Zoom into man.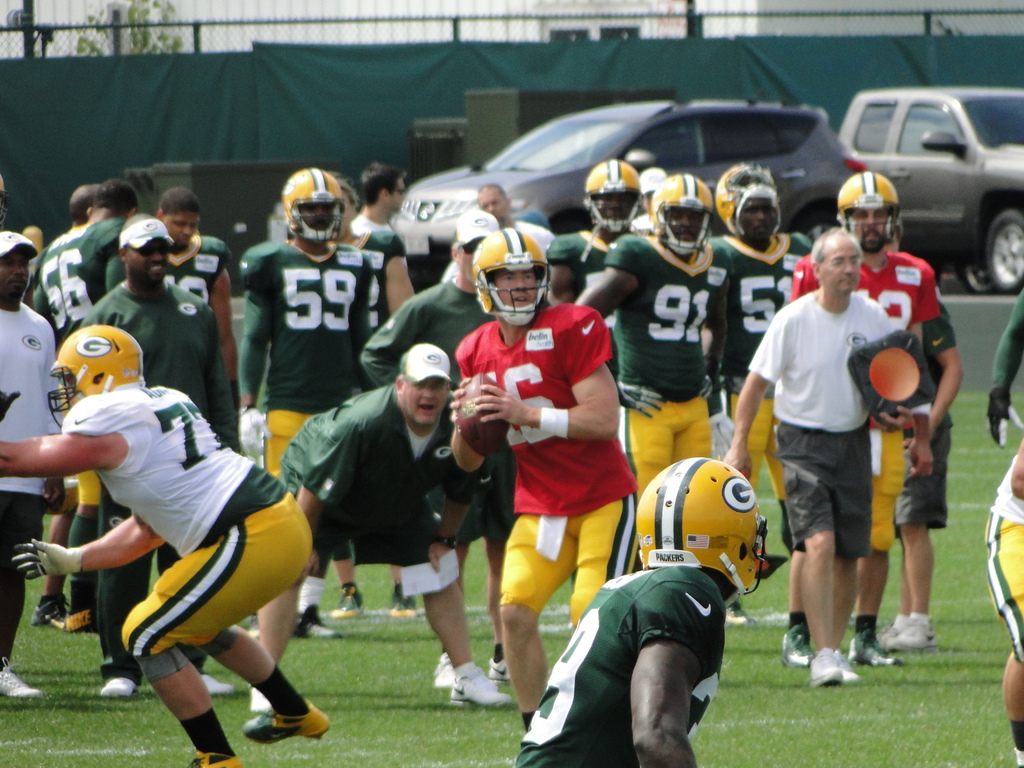
Zoom target: region(0, 229, 60, 698).
